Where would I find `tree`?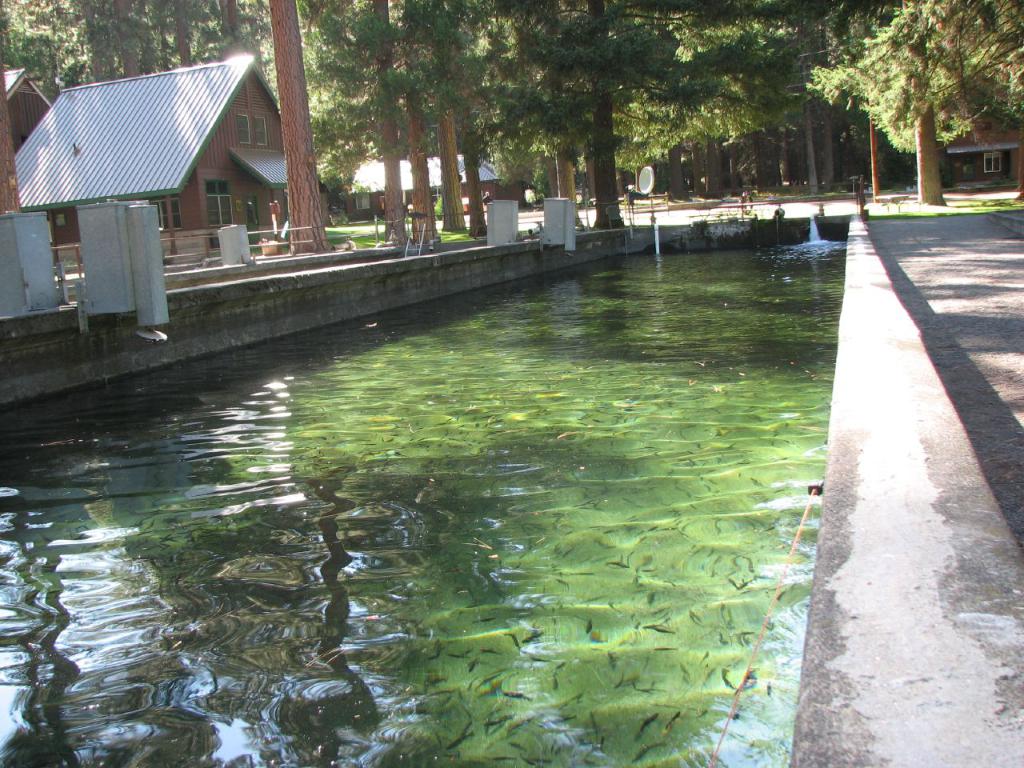
At [x1=268, y1=0, x2=352, y2=262].
